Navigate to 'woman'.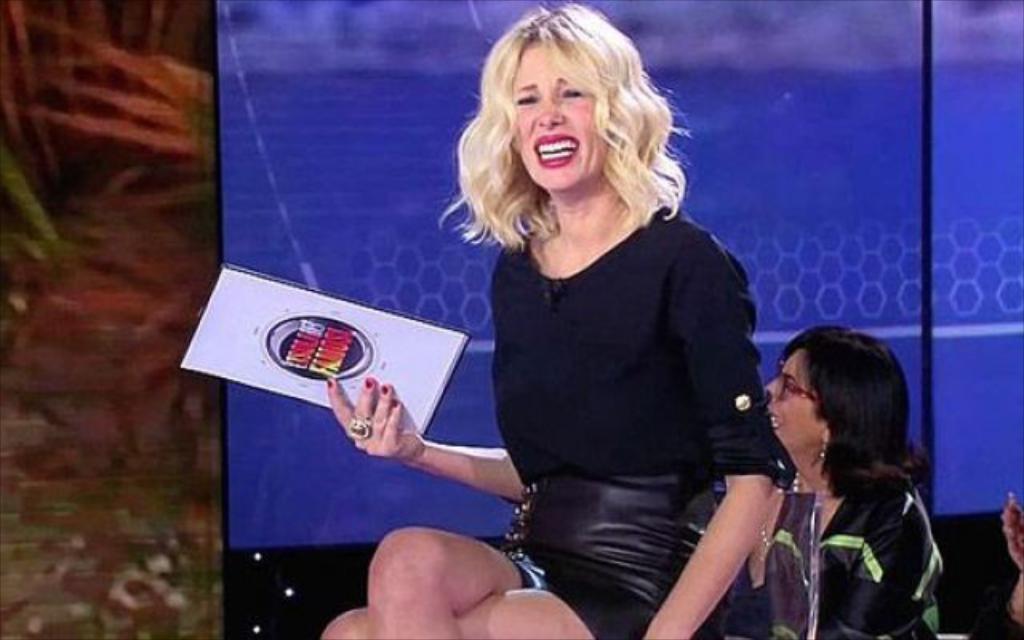
Navigation target: region(322, 0, 789, 638).
